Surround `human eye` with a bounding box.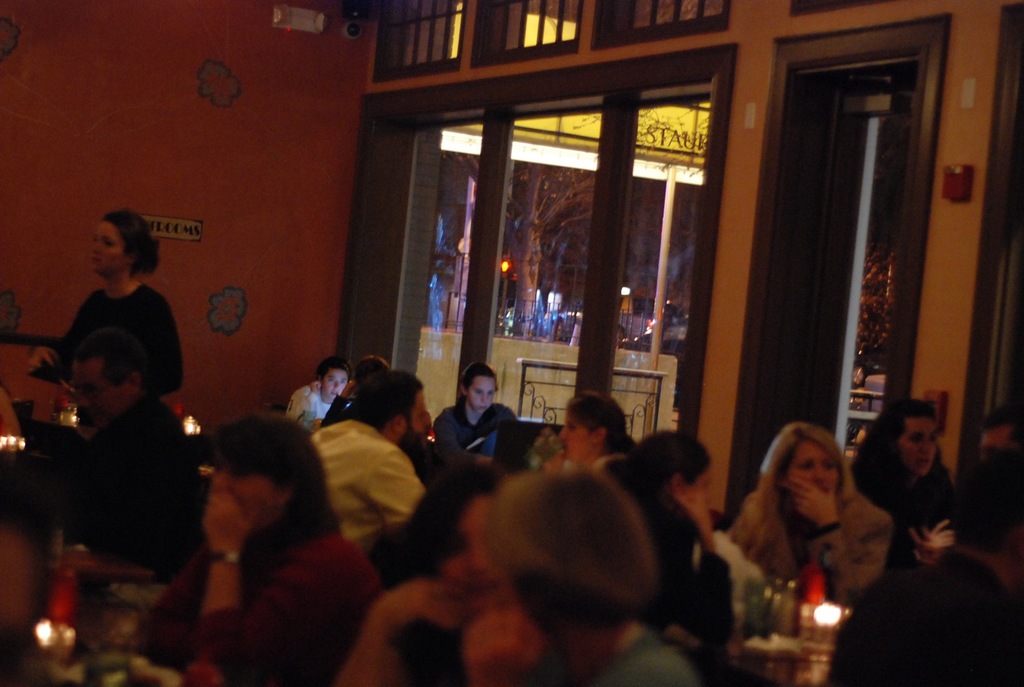
471:388:483:395.
